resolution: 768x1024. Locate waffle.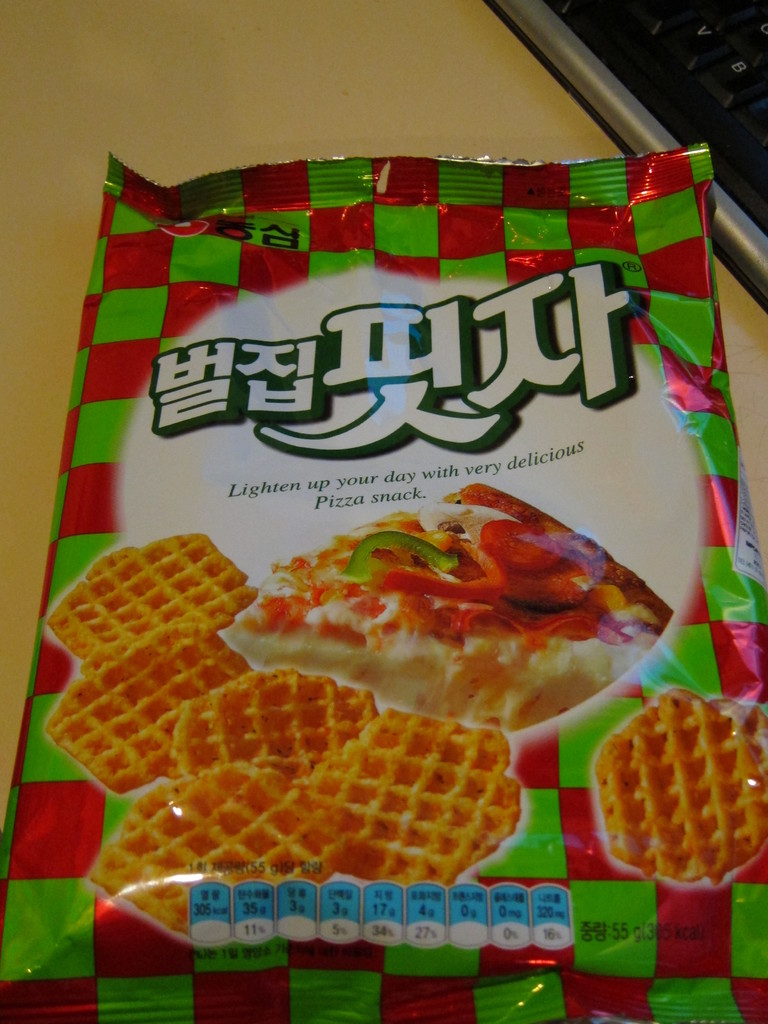
[left=93, top=762, right=337, bottom=935].
